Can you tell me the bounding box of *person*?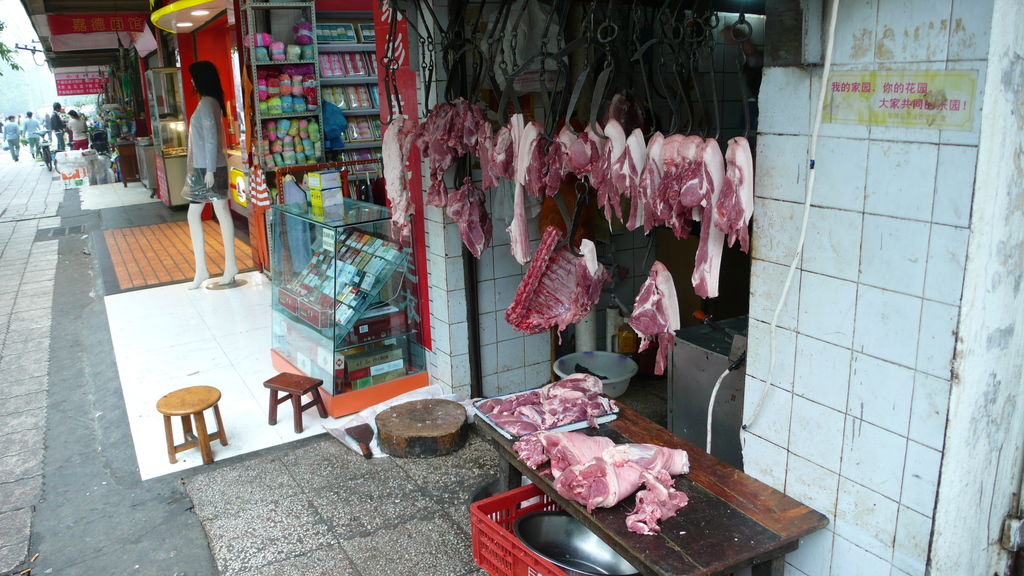
rect(47, 102, 64, 145).
